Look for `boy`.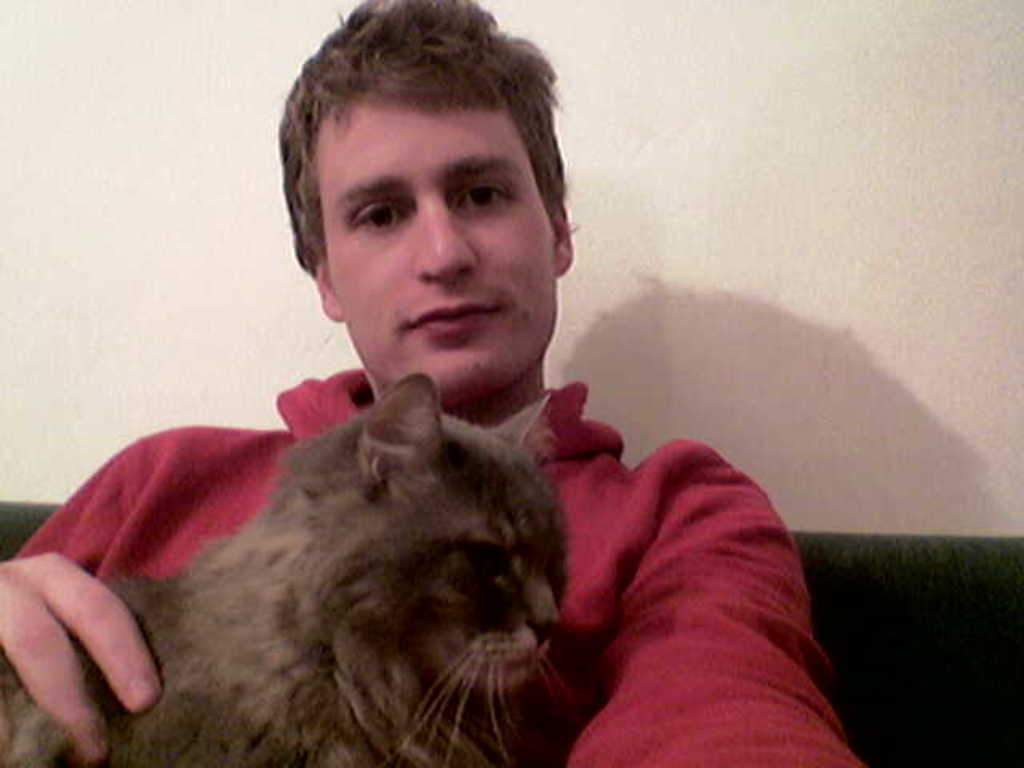
Found: x1=2 y1=0 x2=867 y2=766.
